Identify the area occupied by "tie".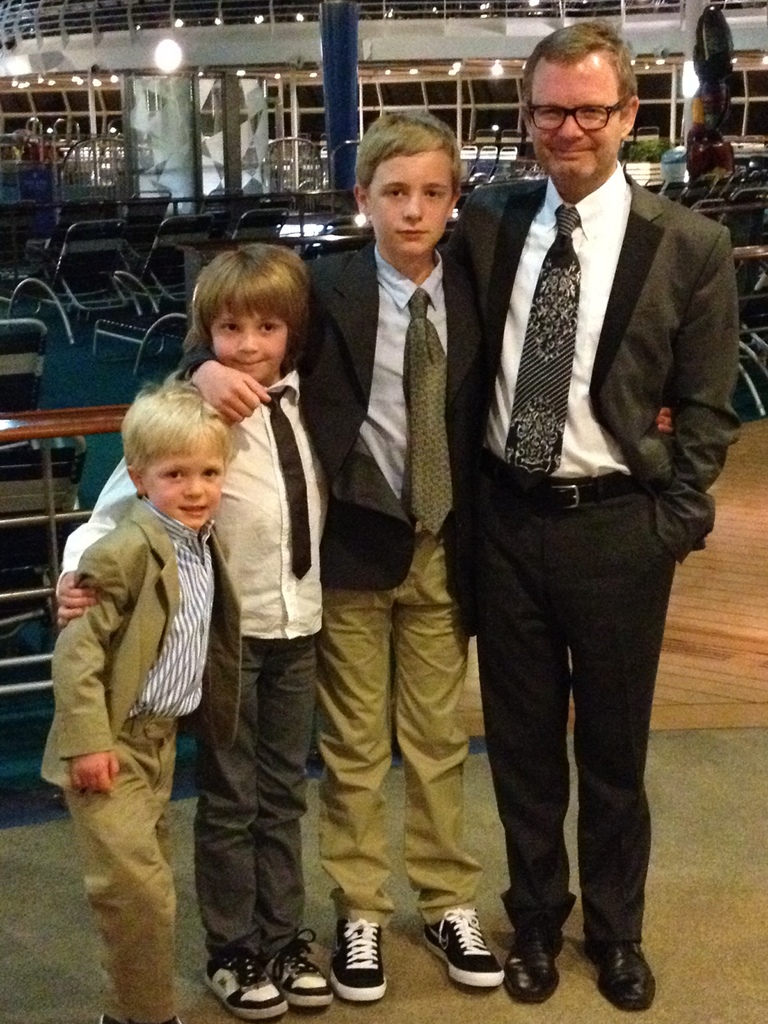
Area: detection(259, 383, 311, 579).
